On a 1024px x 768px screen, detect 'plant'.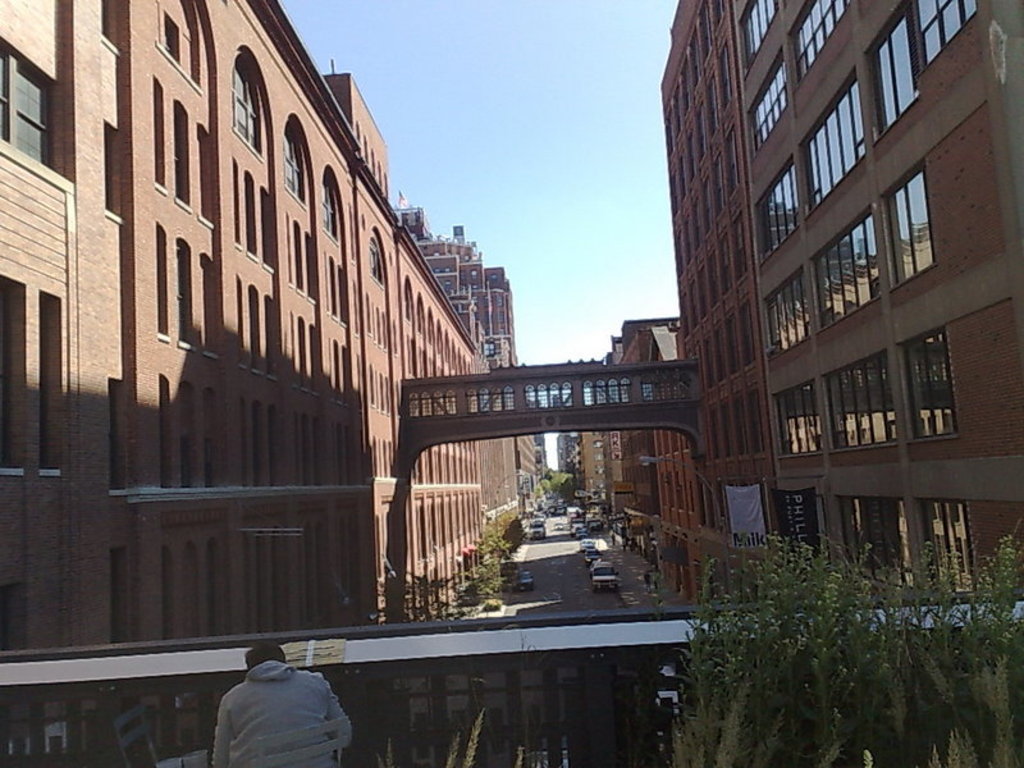
(536, 485, 548, 503).
